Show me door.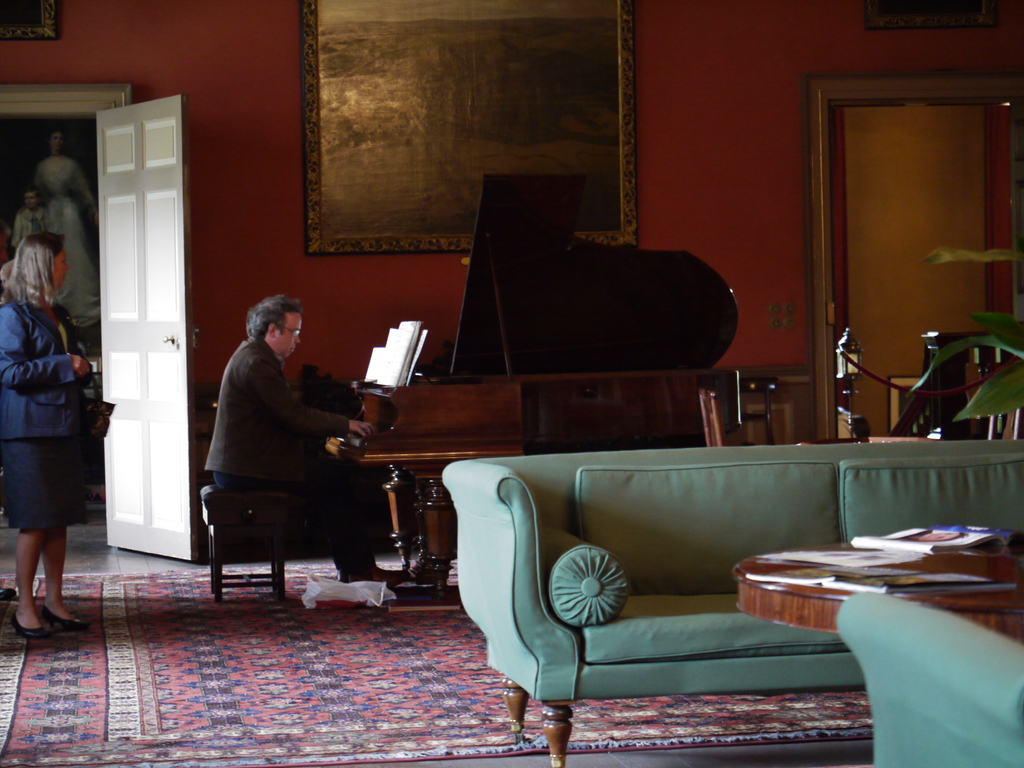
door is here: locate(802, 66, 997, 387).
